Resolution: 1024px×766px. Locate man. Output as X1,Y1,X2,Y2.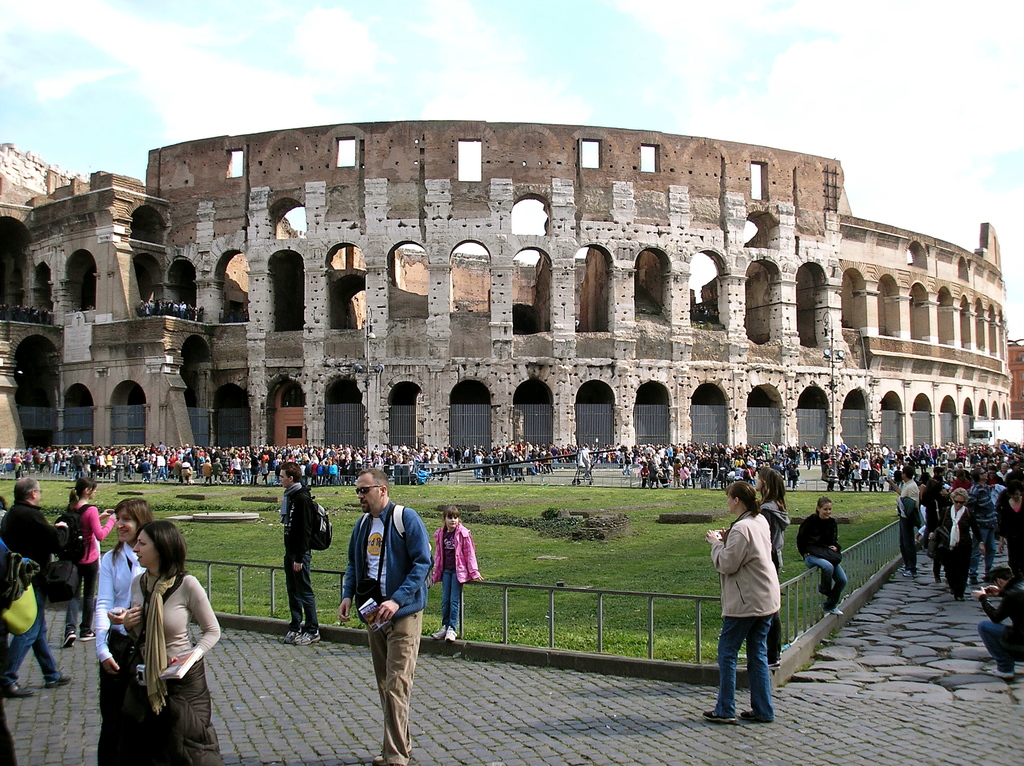
278,462,323,644.
